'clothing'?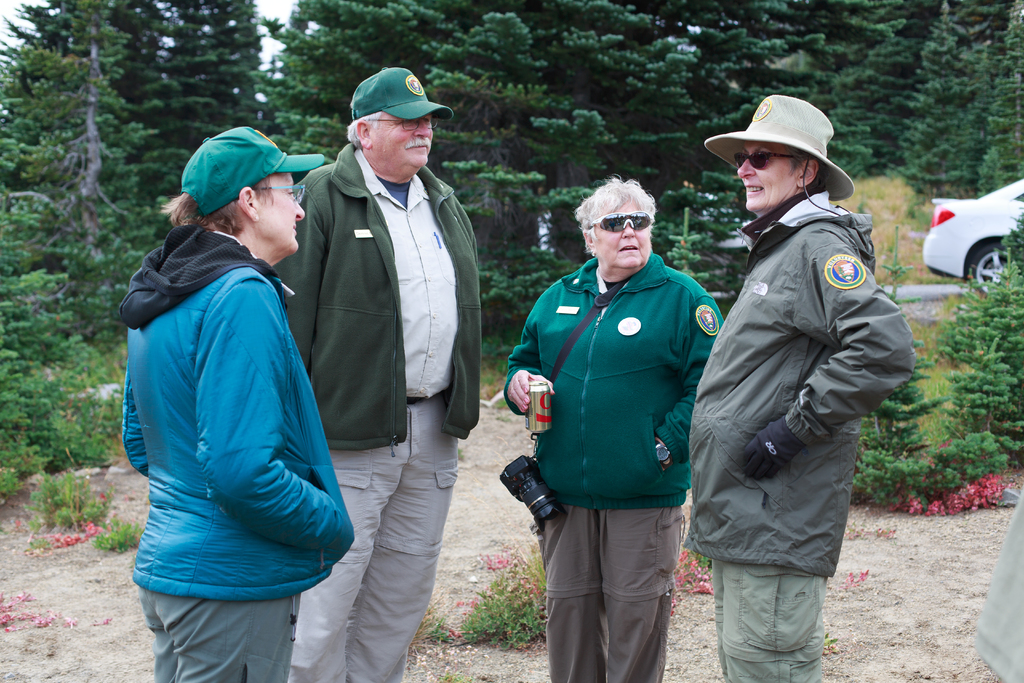
x1=116 y1=142 x2=353 y2=662
